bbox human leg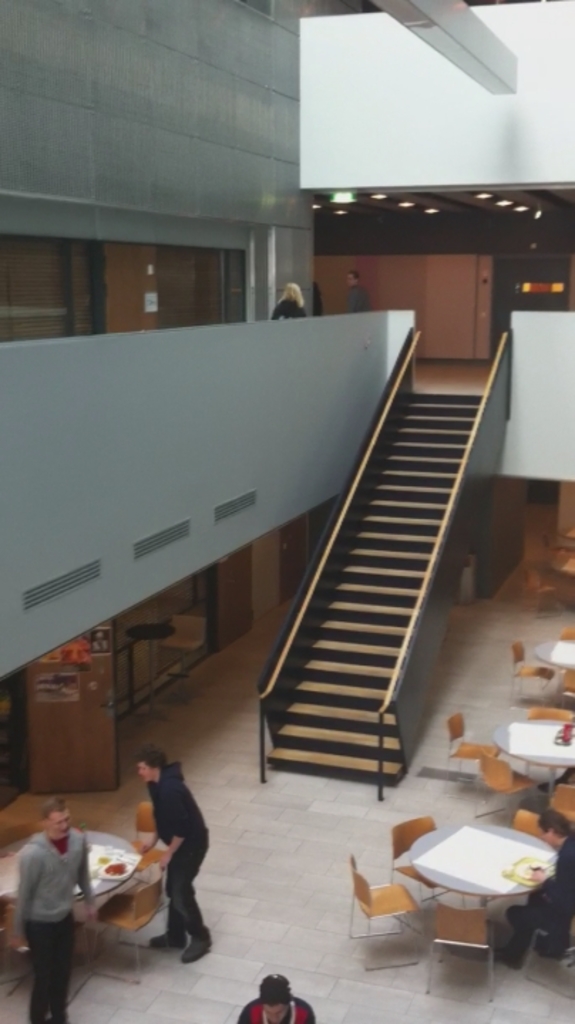
l=50, t=919, r=83, b=1020
